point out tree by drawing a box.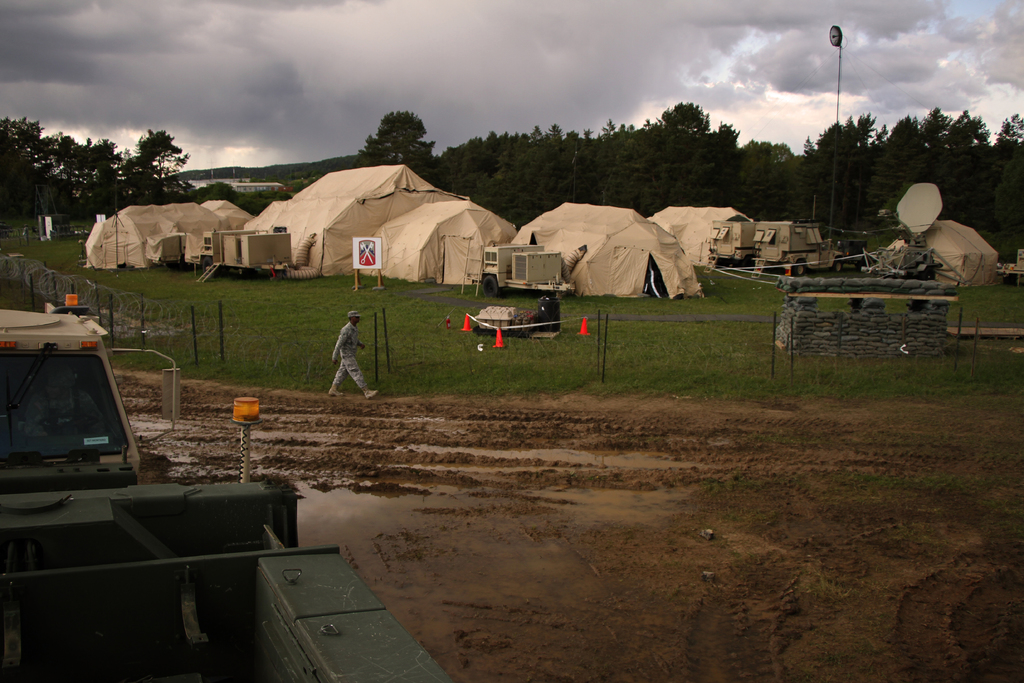
[780,115,850,227].
